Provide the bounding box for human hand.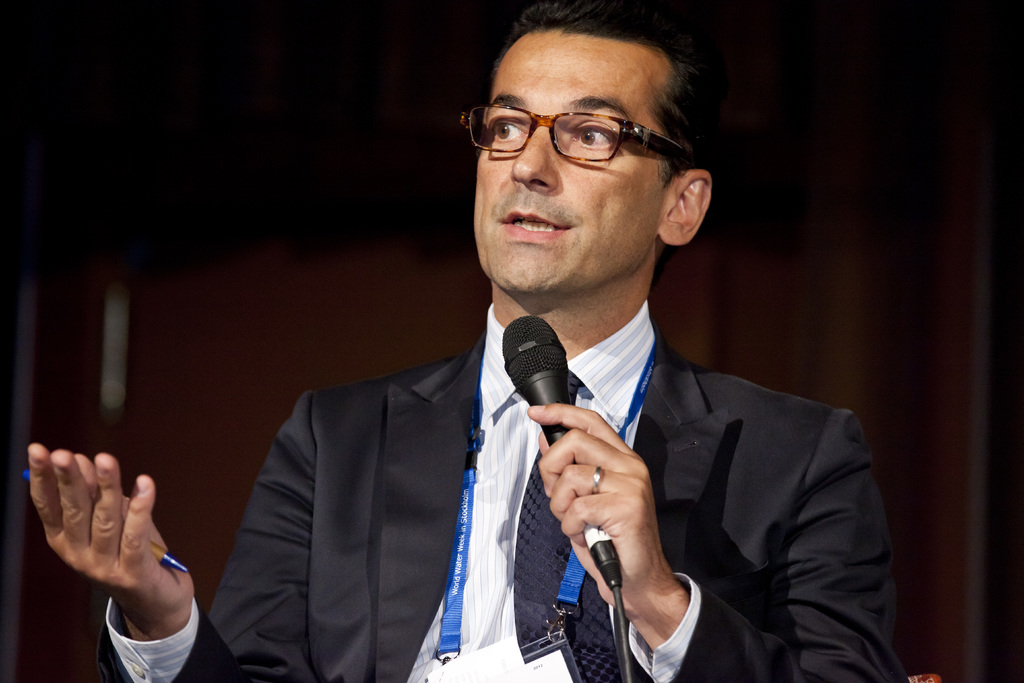
22:460:200:654.
